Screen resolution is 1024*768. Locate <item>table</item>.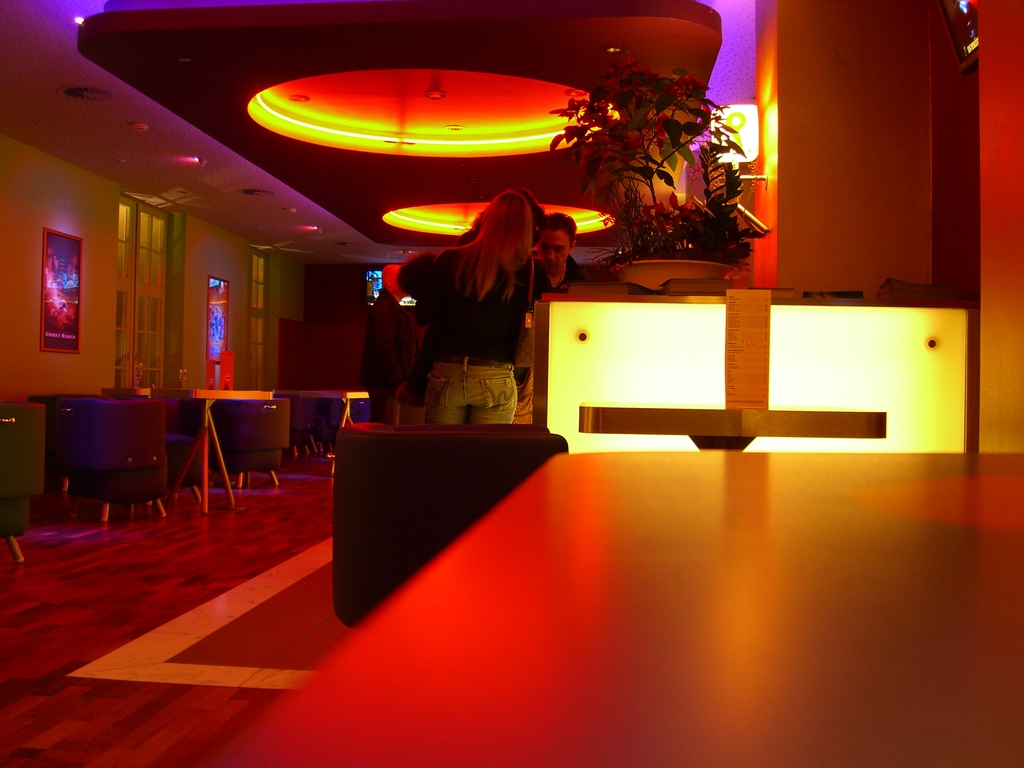
<box>288,382,371,451</box>.
